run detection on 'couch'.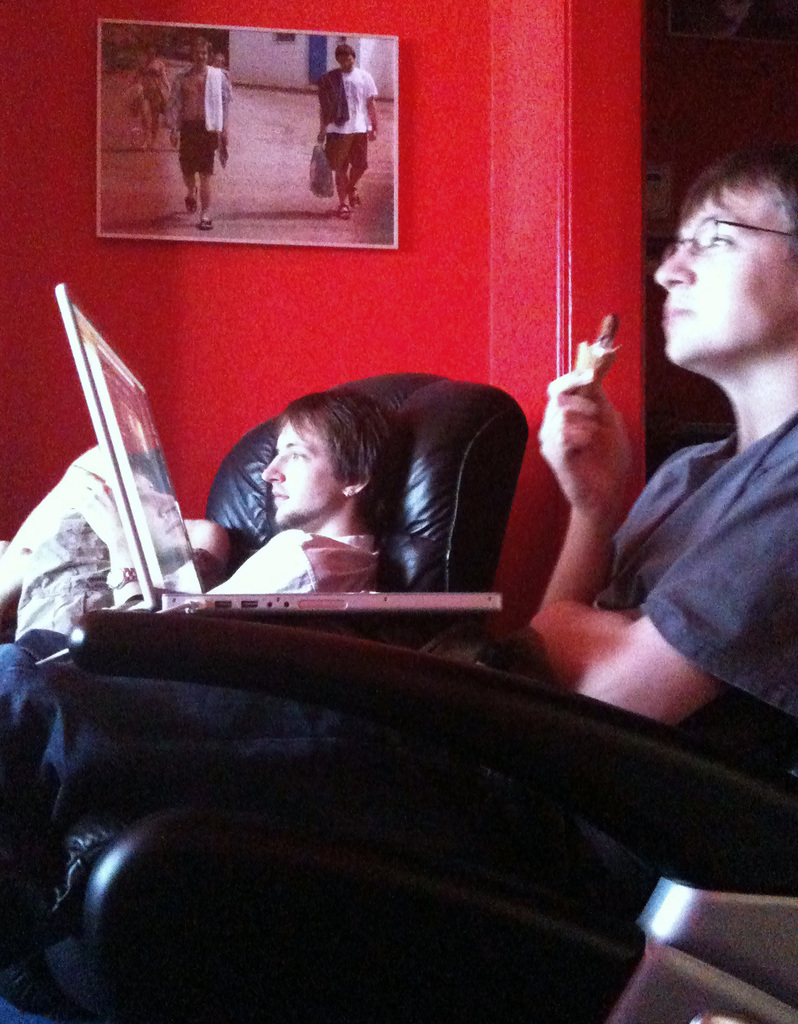
Result: locate(102, 357, 571, 660).
